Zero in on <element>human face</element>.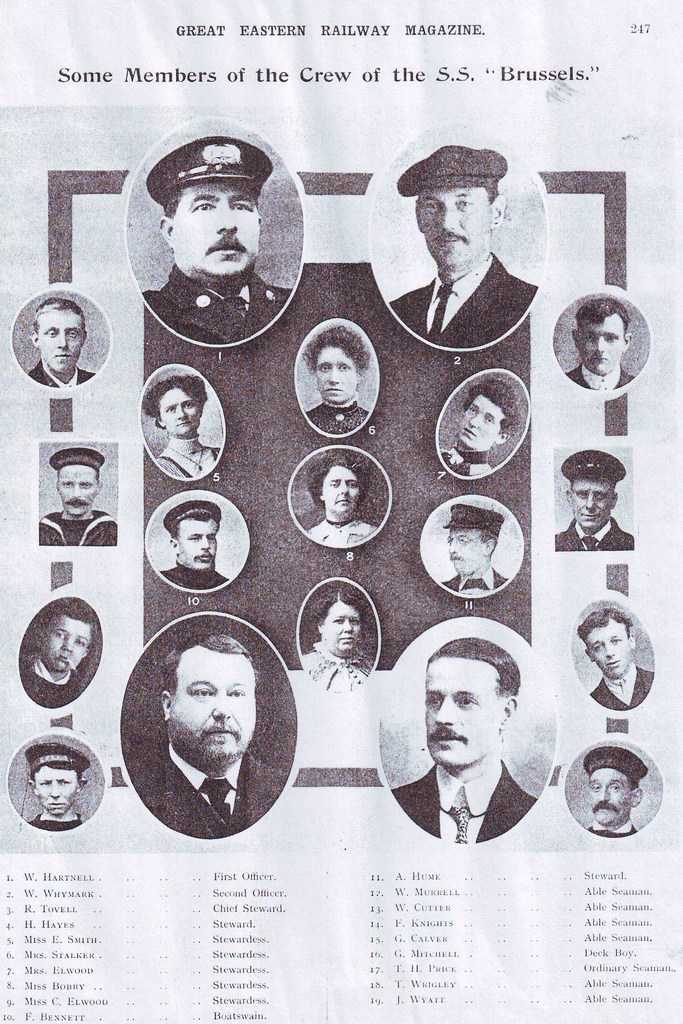
Zeroed in: bbox=(320, 469, 360, 518).
